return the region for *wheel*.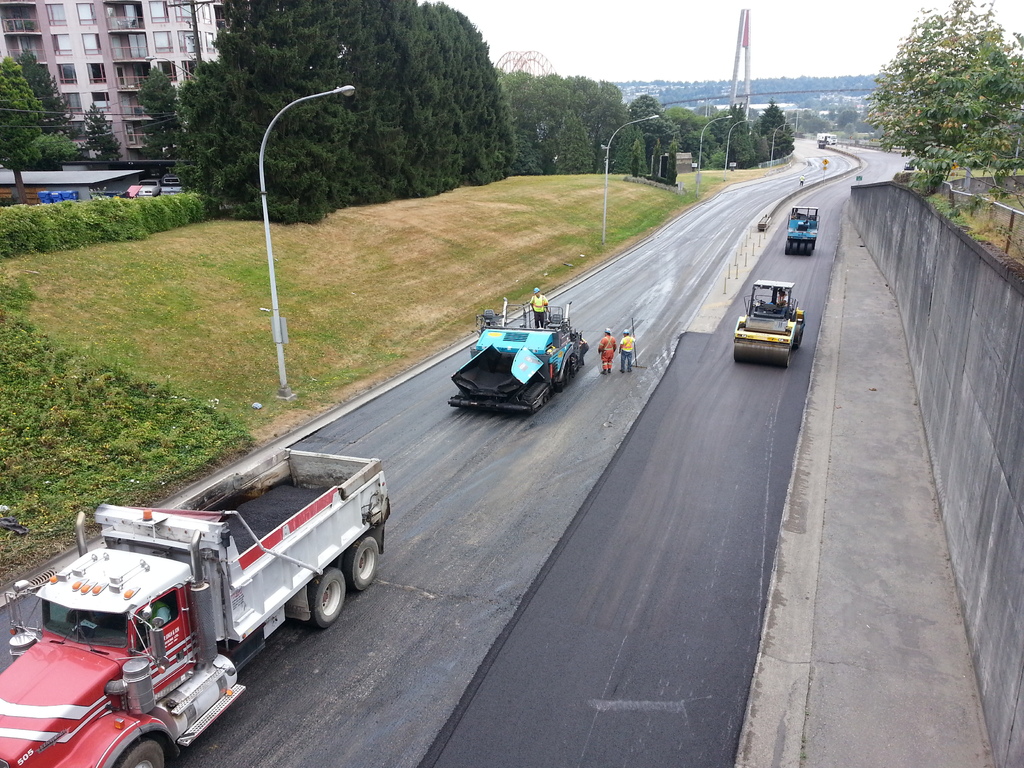
x1=805, y1=241, x2=815, y2=257.
